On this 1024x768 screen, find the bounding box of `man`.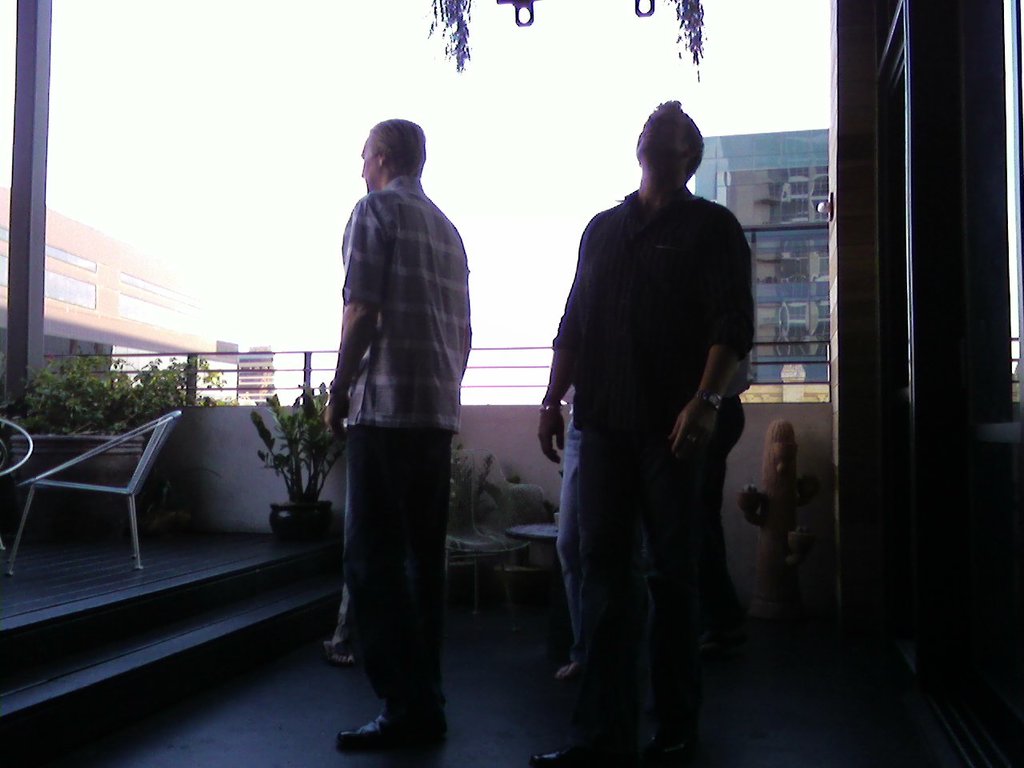
Bounding box: [326, 113, 474, 764].
